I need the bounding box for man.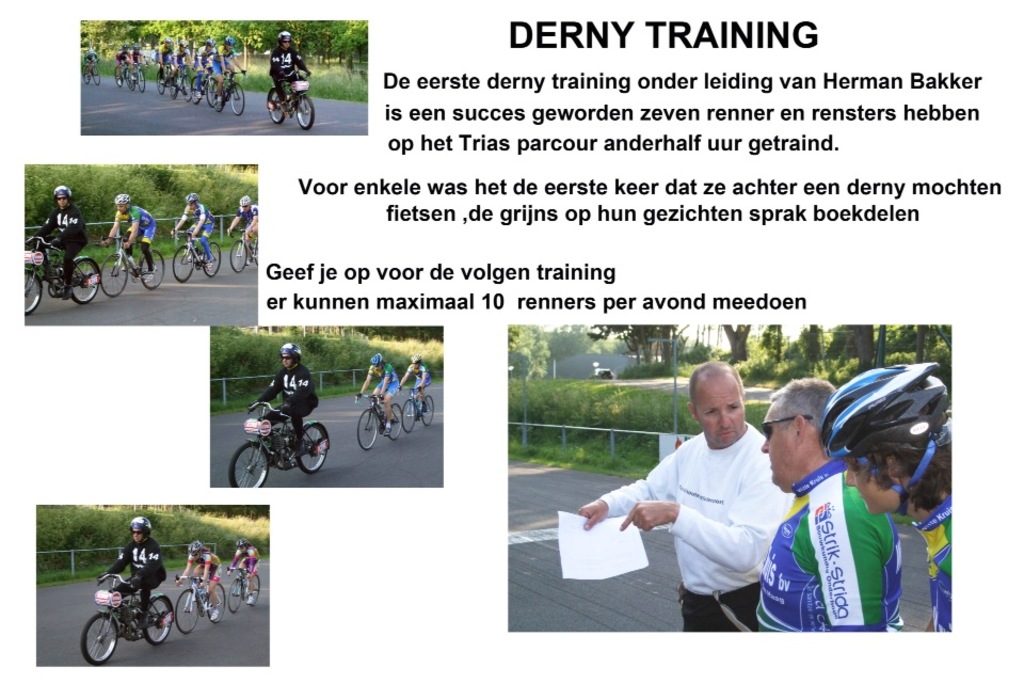
Here it is: <bbox>93, 514, 172, 637</bbox>.
